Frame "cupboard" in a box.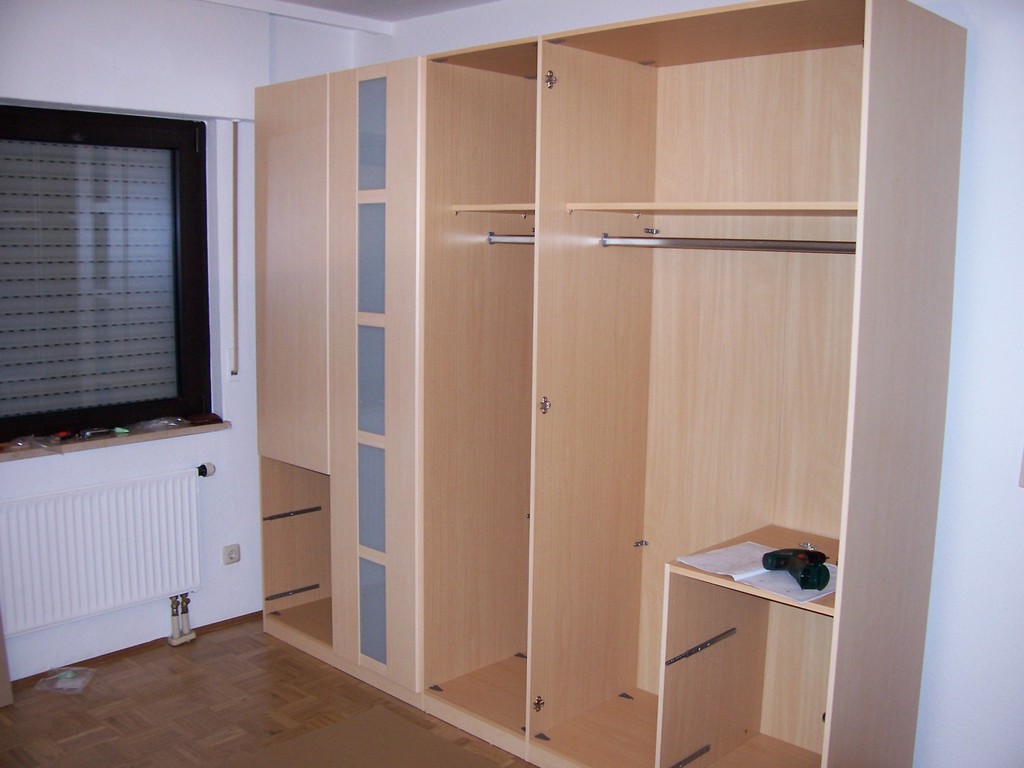
251,0,968,767.
